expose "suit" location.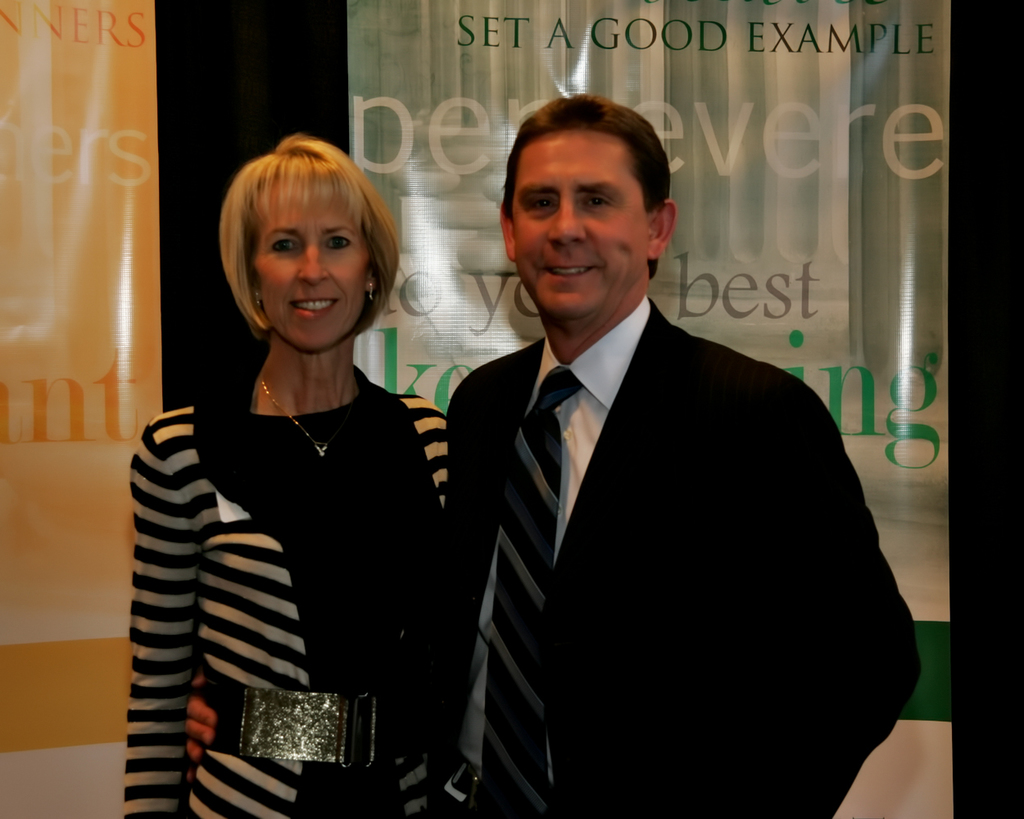
Exposed at x1=417, y1=172, x2=916, y2=804.
